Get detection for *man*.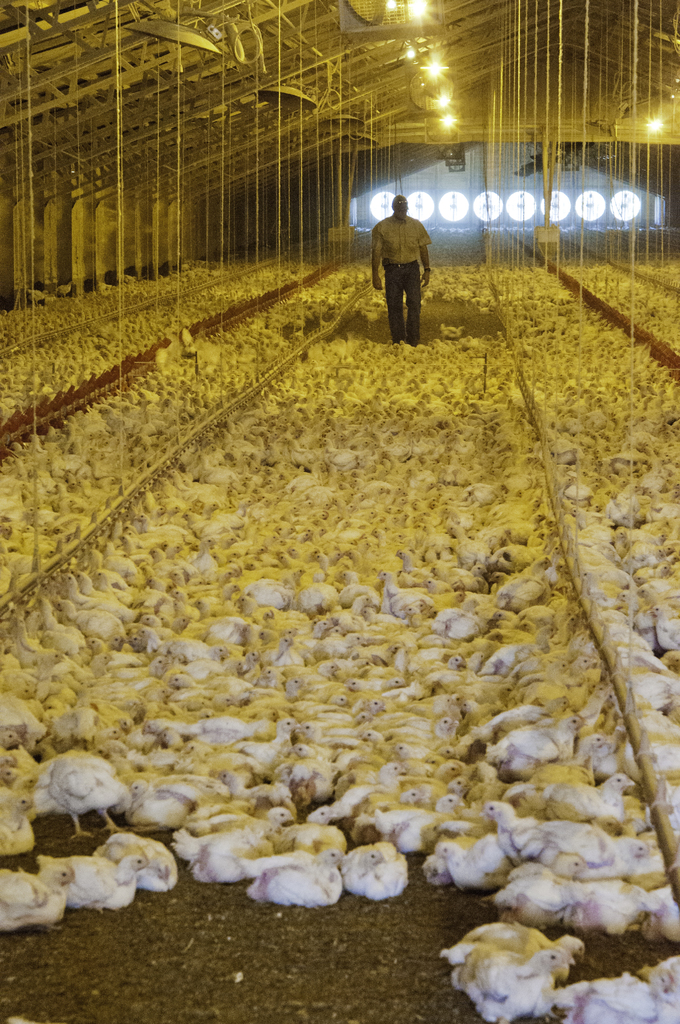
Detection: <bbox>370, 191, 430, 345</bbox>.
